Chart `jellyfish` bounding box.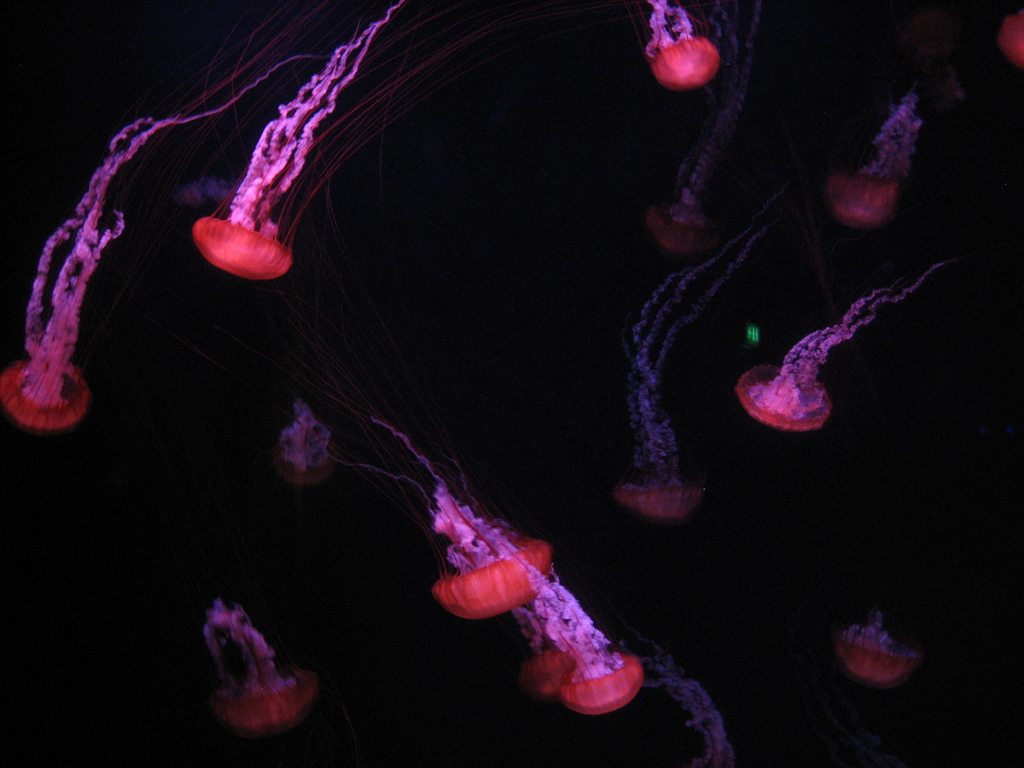
Charted: bbox=(737, 278, 931, 436).
